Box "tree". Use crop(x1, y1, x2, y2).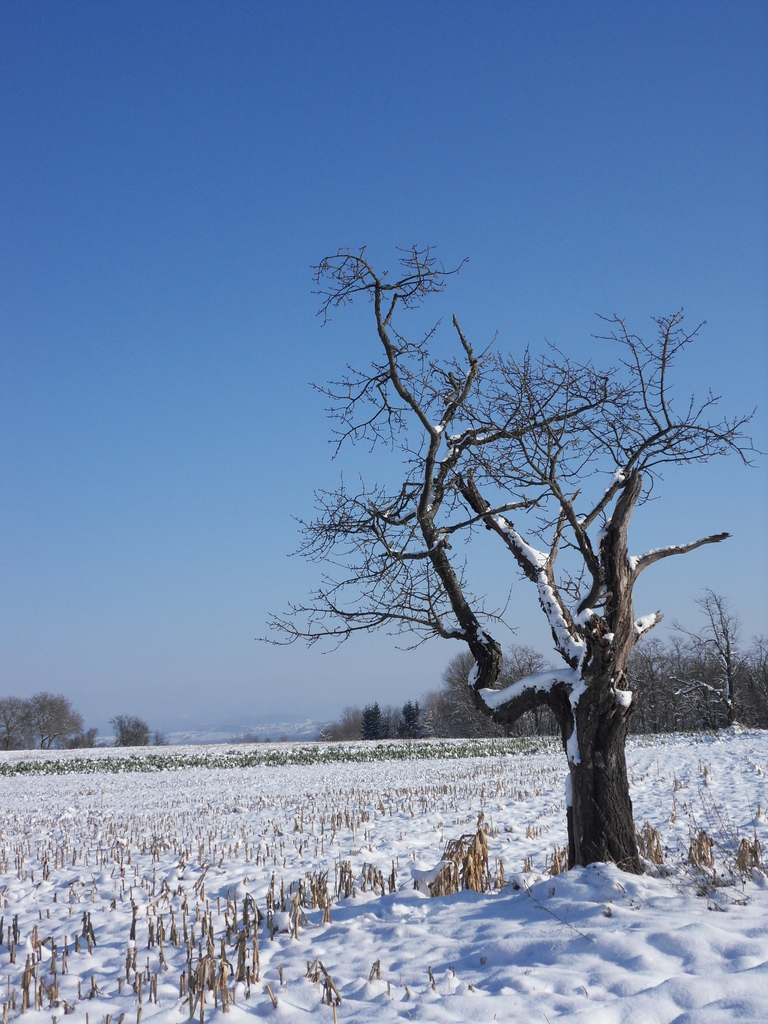
crop(109, 711, 158, 756).
